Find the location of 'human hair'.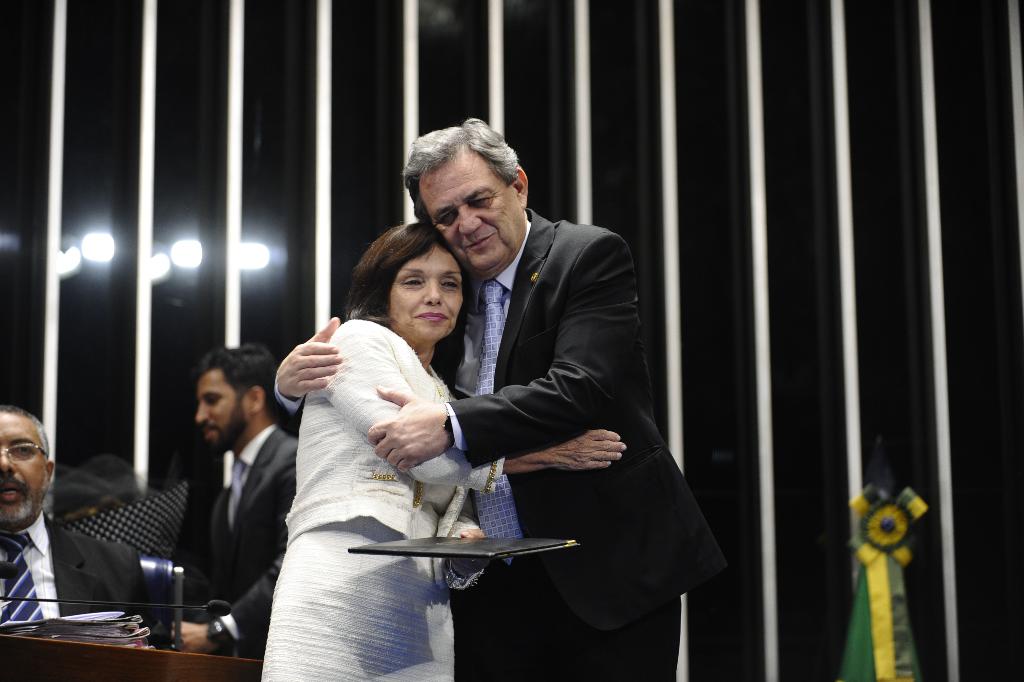
Location: (347, 220, 474, 354).
